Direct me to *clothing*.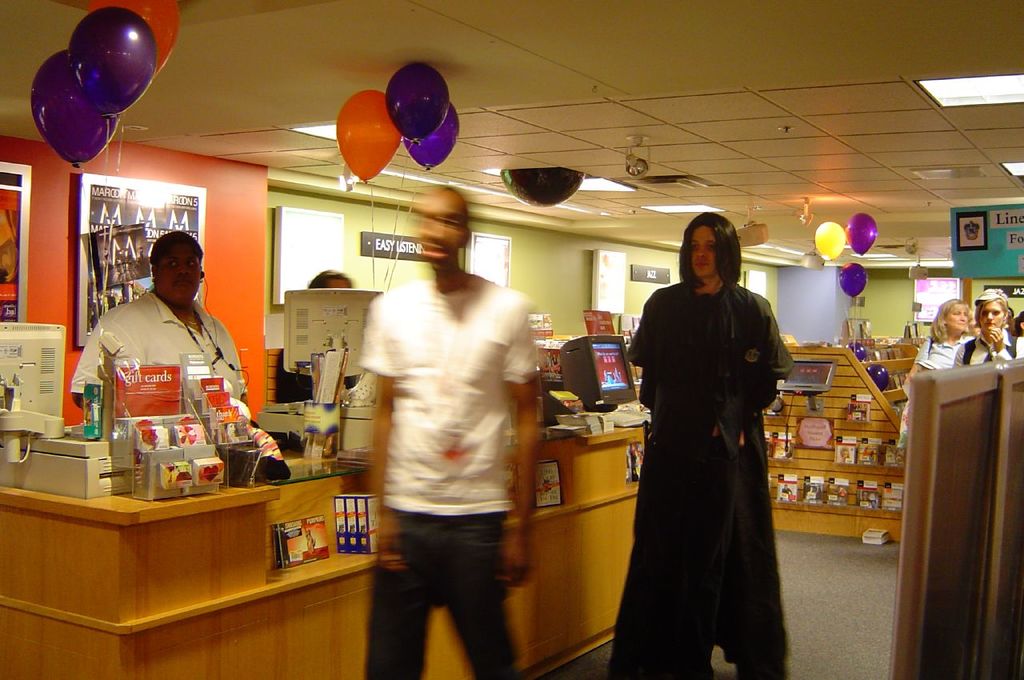
Direction: {"left": 270, "top": 348, "right": 358, "bottom": 448}.
